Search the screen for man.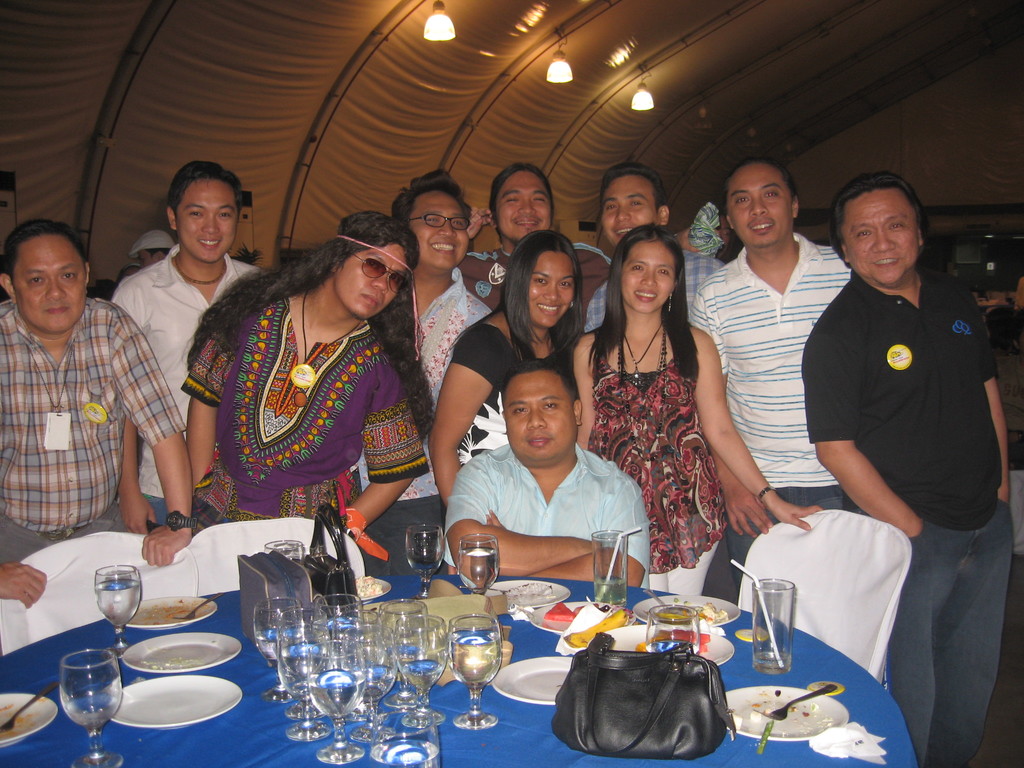
Found at <bbox>676, 154, 872, 597</bbox>.
